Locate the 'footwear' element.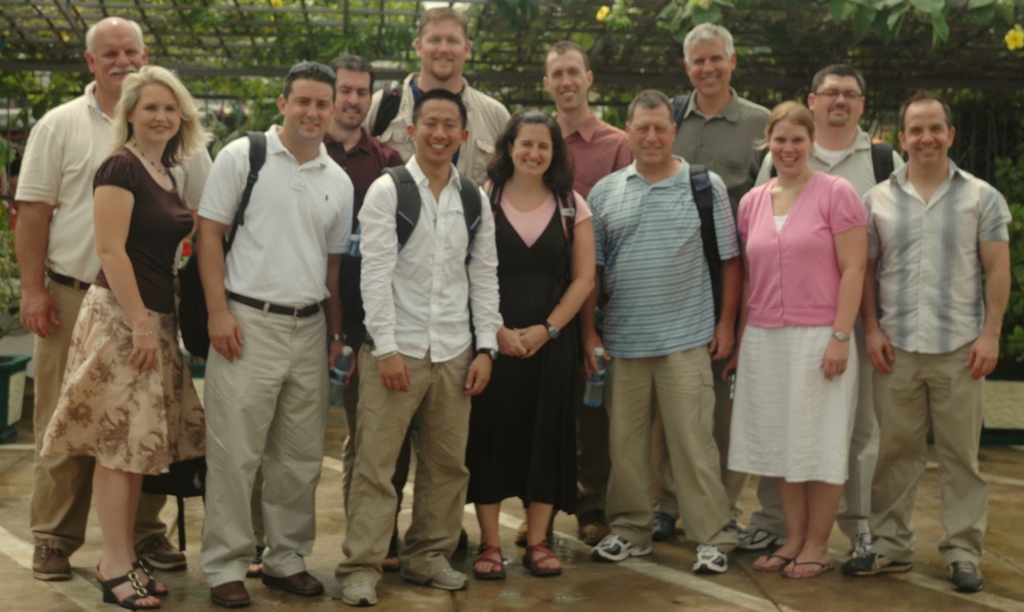
Element bbox: bbox=(570, 516, 609, 545).
